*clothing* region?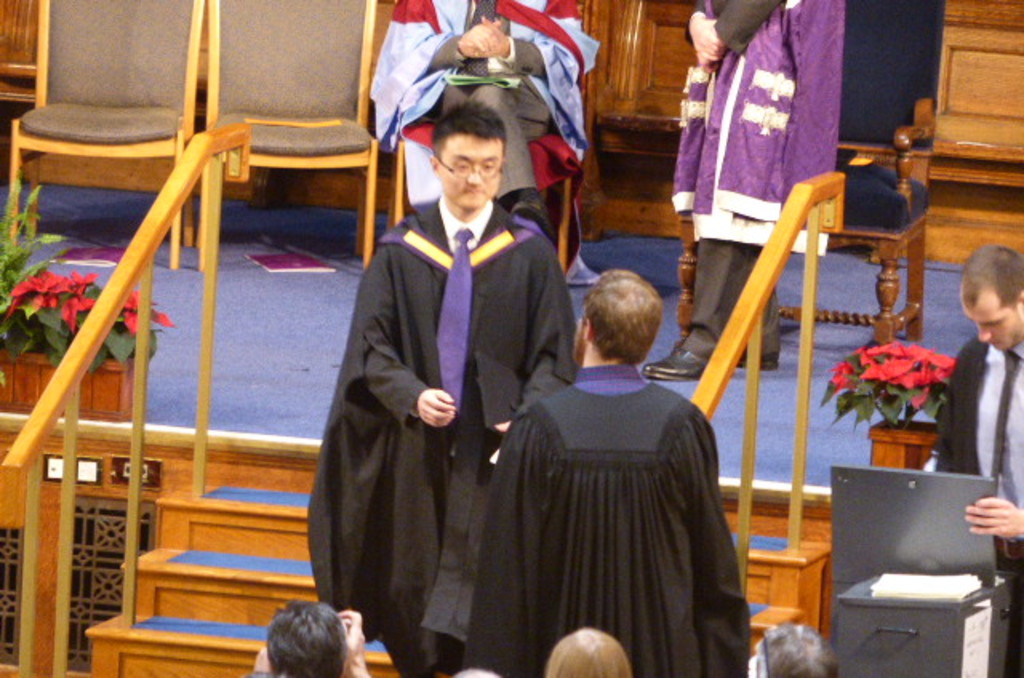
bbox=[459, 358, 749, 676]
